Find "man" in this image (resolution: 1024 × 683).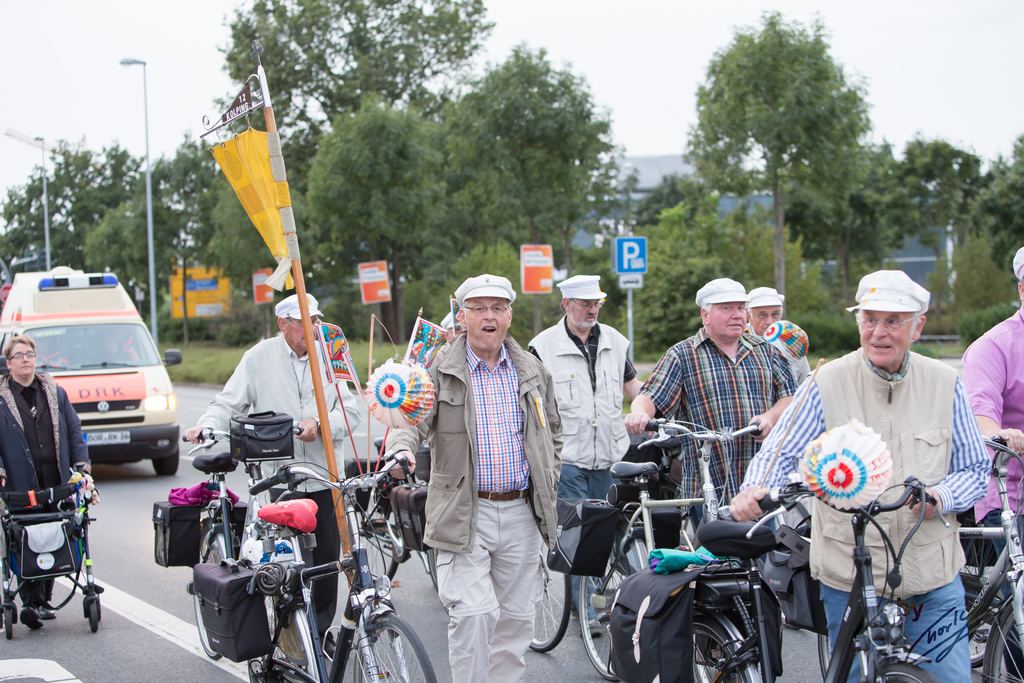
<box>725,268,993,677</box>.
